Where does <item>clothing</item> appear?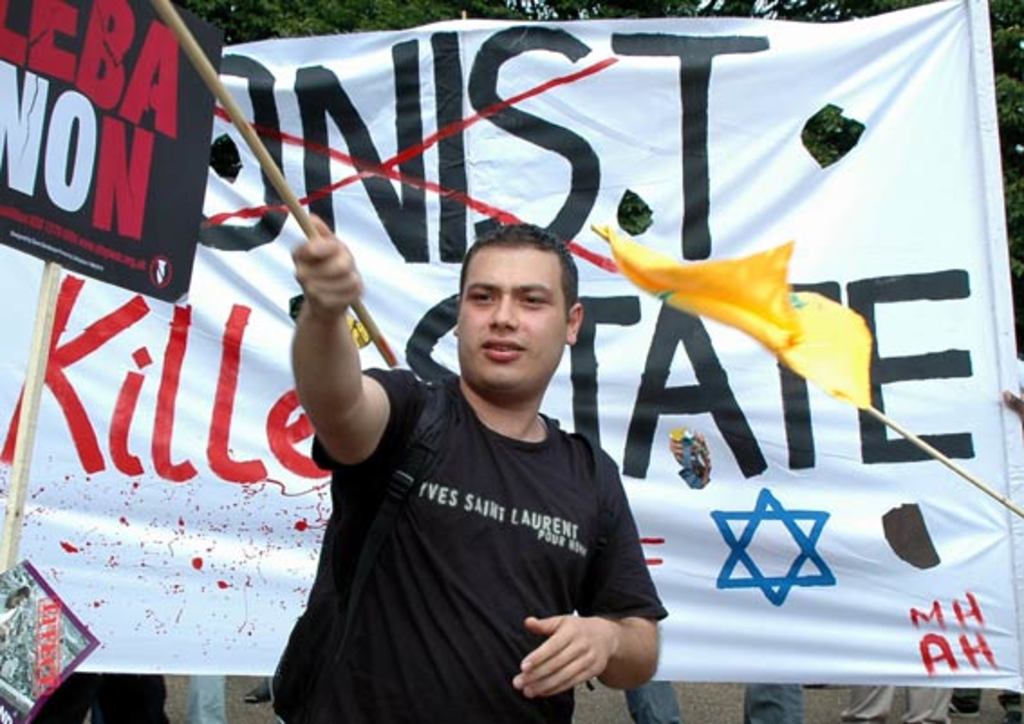
Appears at BBox(836, 677, 950, 722).
